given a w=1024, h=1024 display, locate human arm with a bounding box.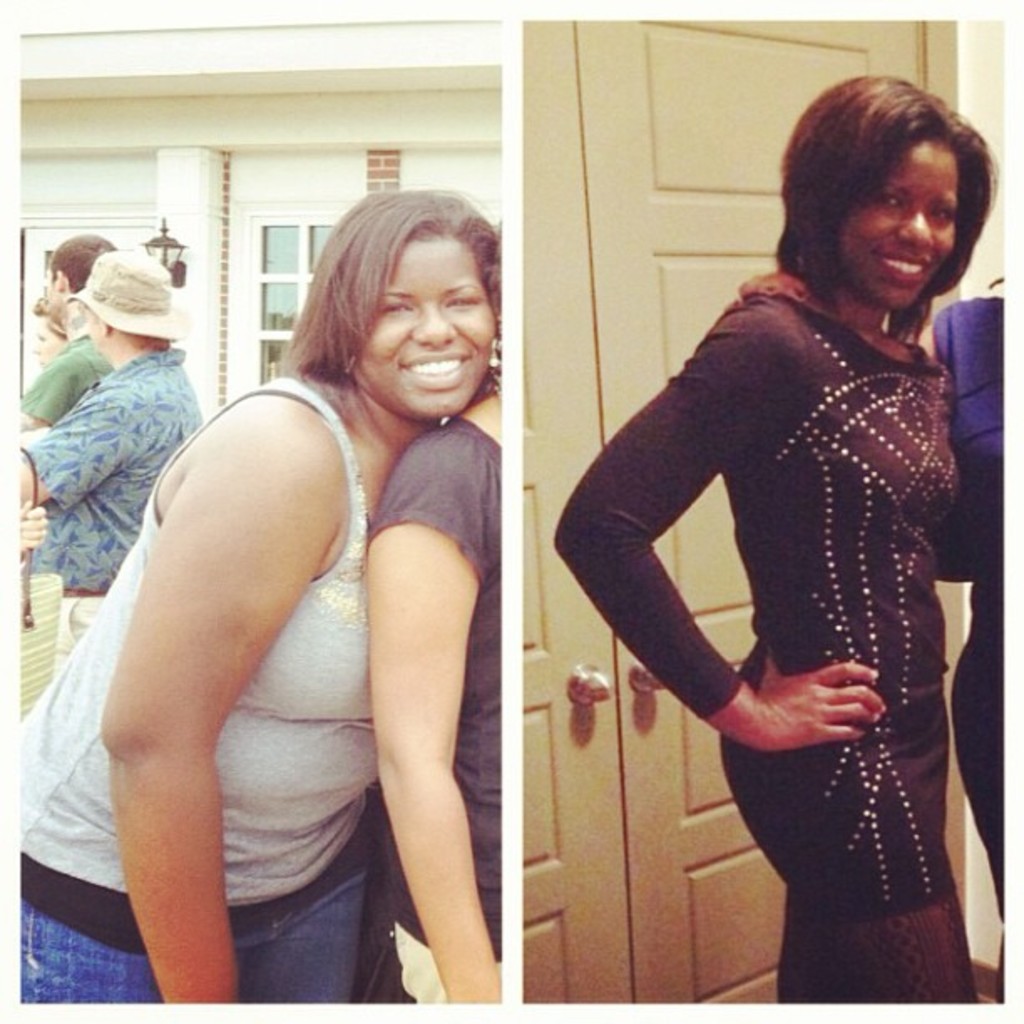
Located: x1=84 y1=398 x2=321 y2=947.
